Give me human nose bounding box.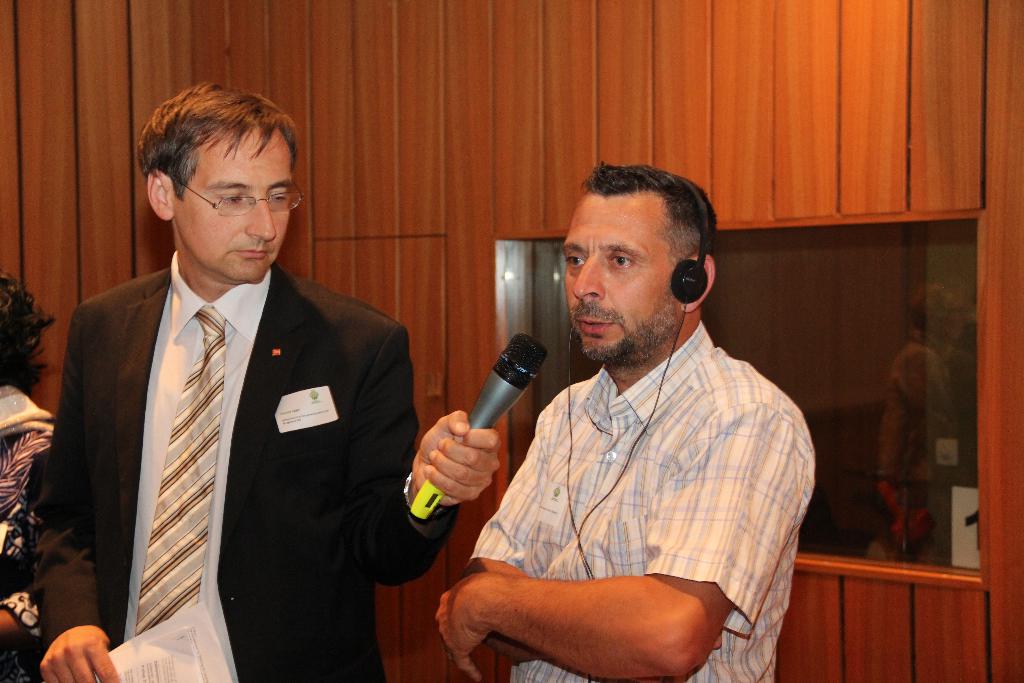
box(248, 192, 275, 239).
